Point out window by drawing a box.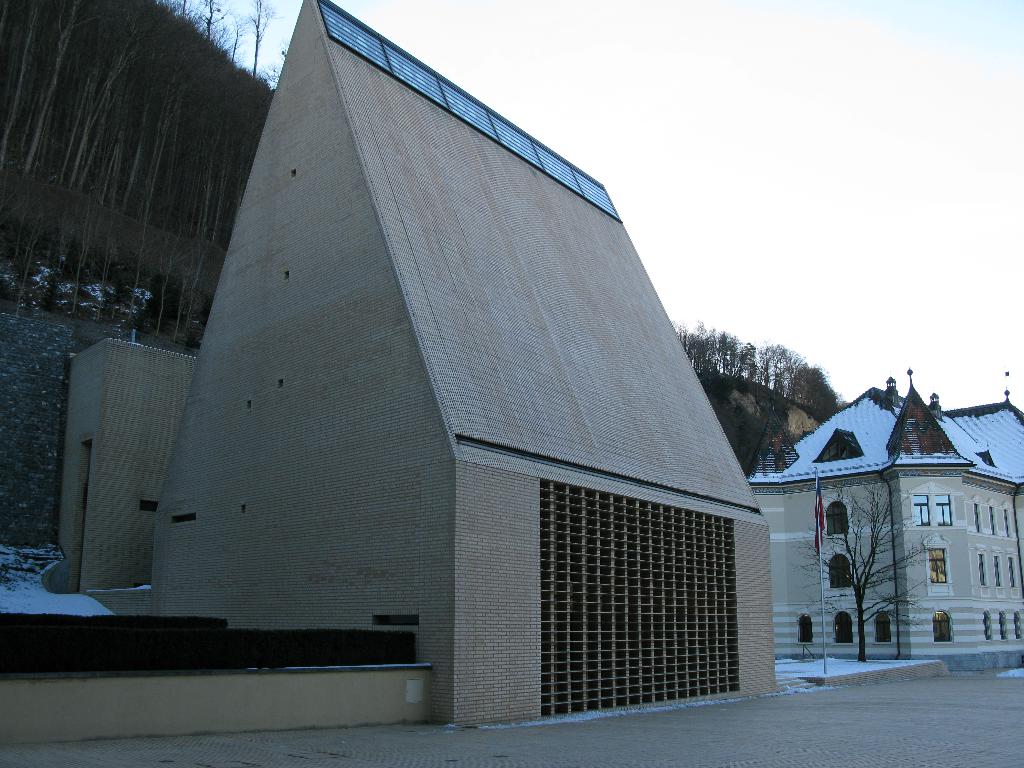
[931, 608, 954, 642].
